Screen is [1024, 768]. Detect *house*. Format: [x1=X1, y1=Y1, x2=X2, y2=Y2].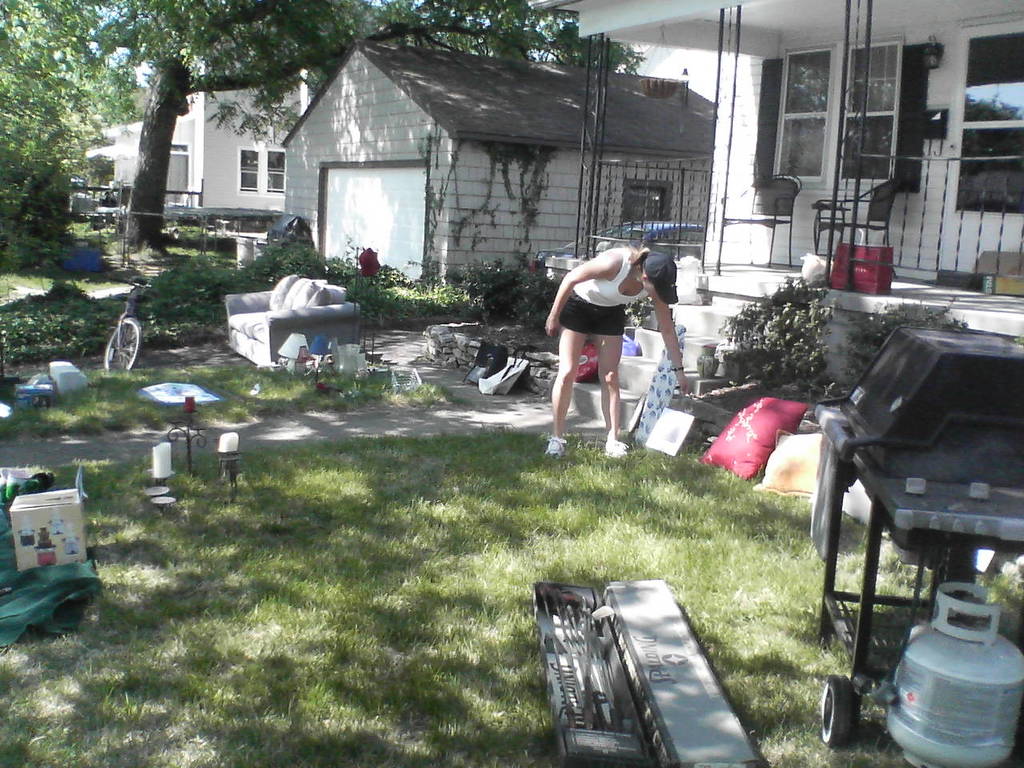
[x1=47, y1=72, x2=298, y2=220].
